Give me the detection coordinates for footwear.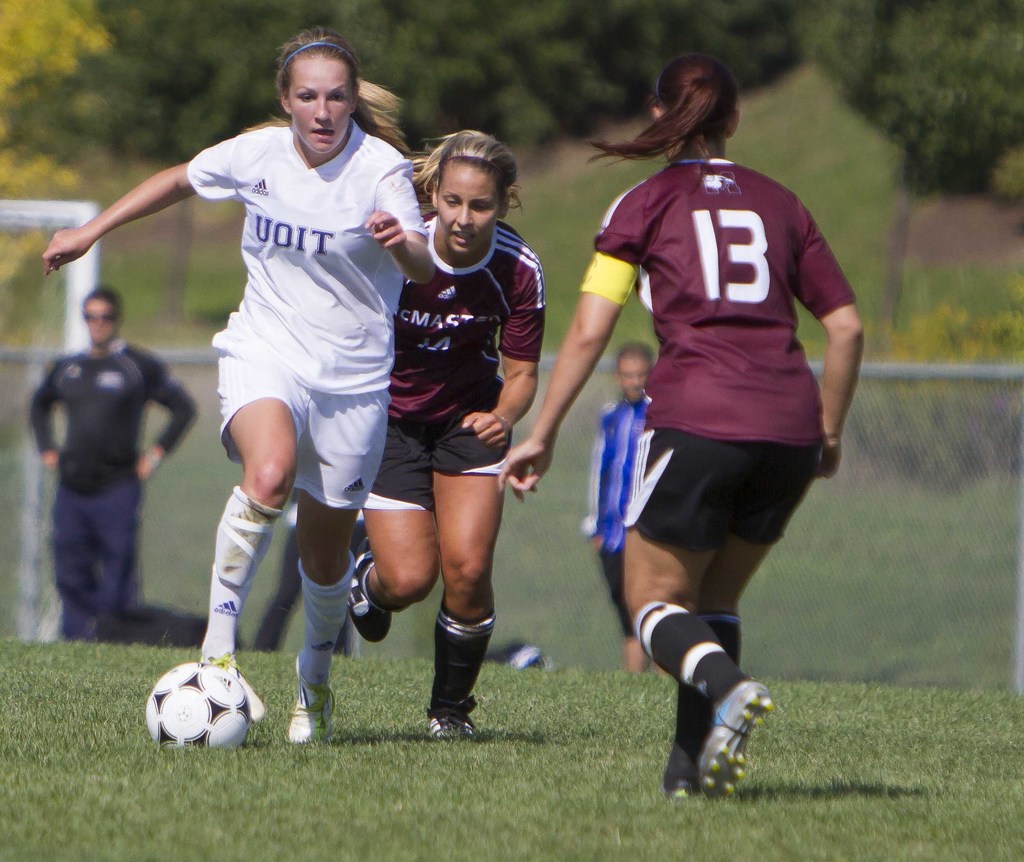
l=660, t=758, r=703, b=801.
